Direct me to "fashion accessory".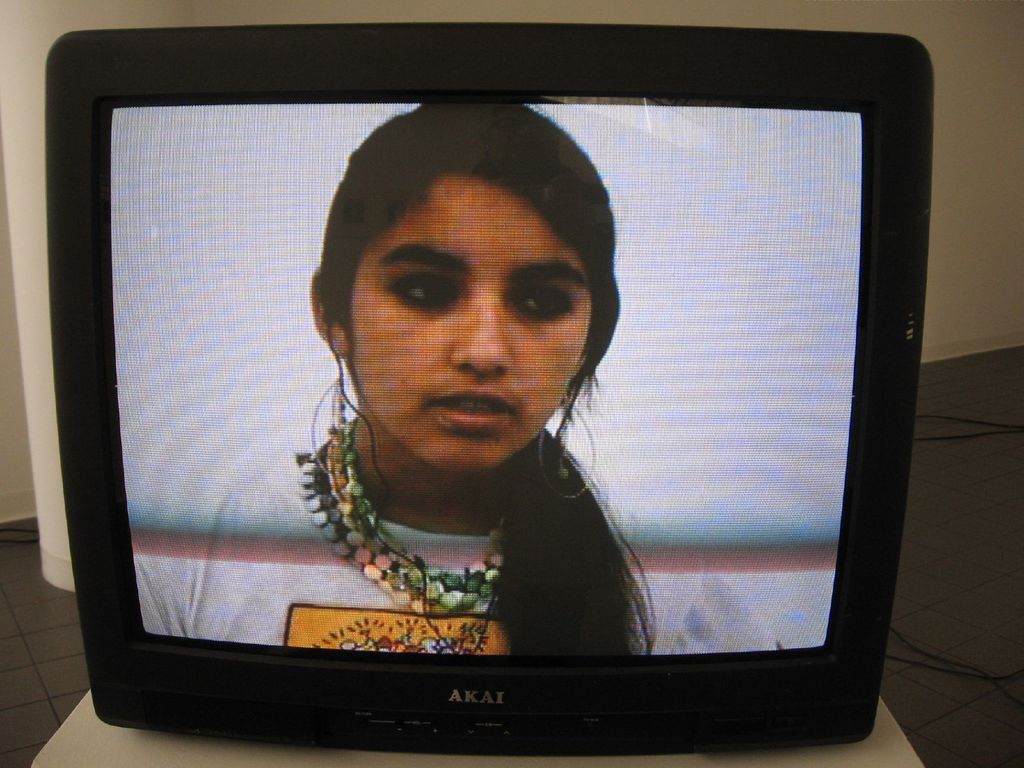
Direction: rect(312, 354, 385, 494).
